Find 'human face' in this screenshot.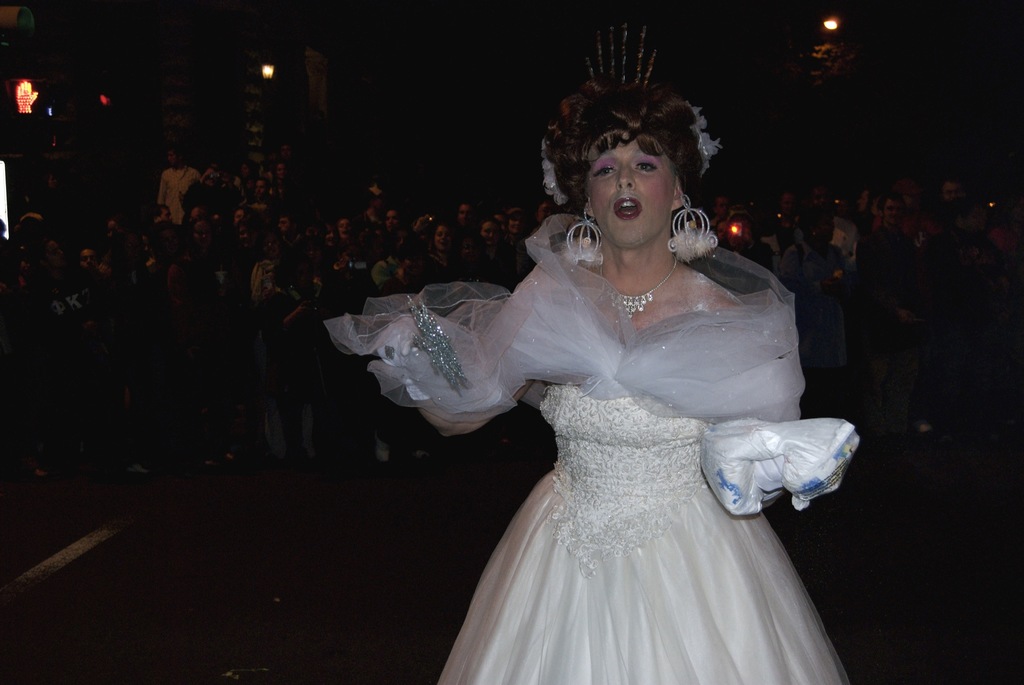
The bounding box for 'human face' is {"left": 241, "top": 162, "right": 248, "bottom": 176}.
